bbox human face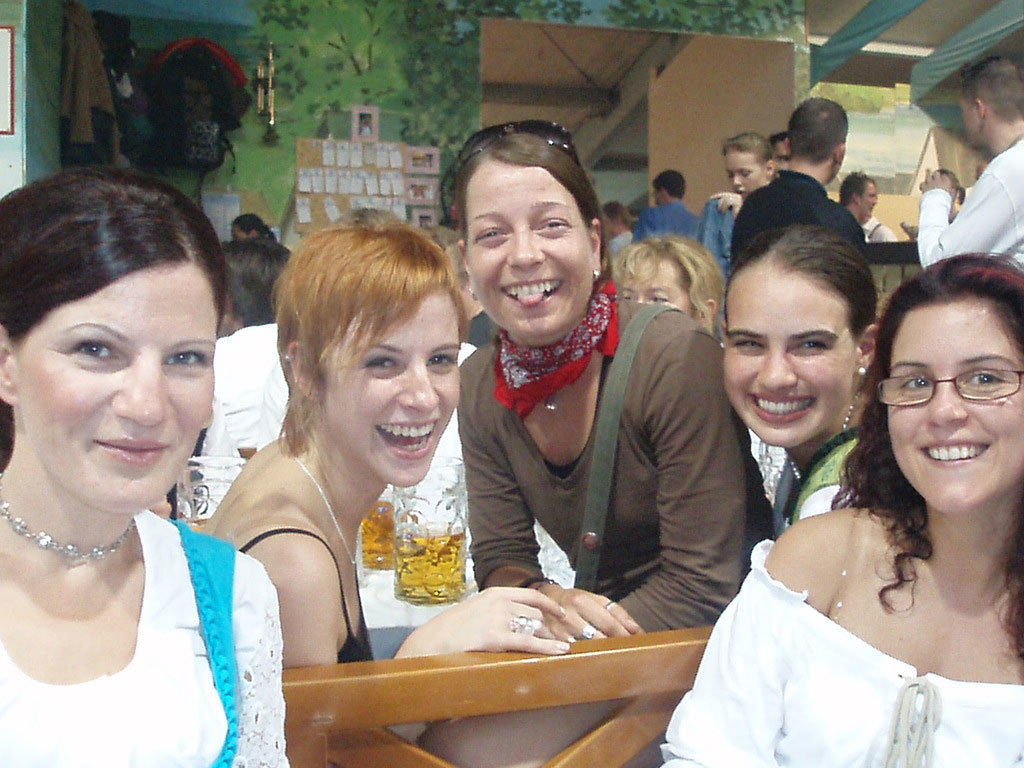
box(466, 167, 595, 342)
